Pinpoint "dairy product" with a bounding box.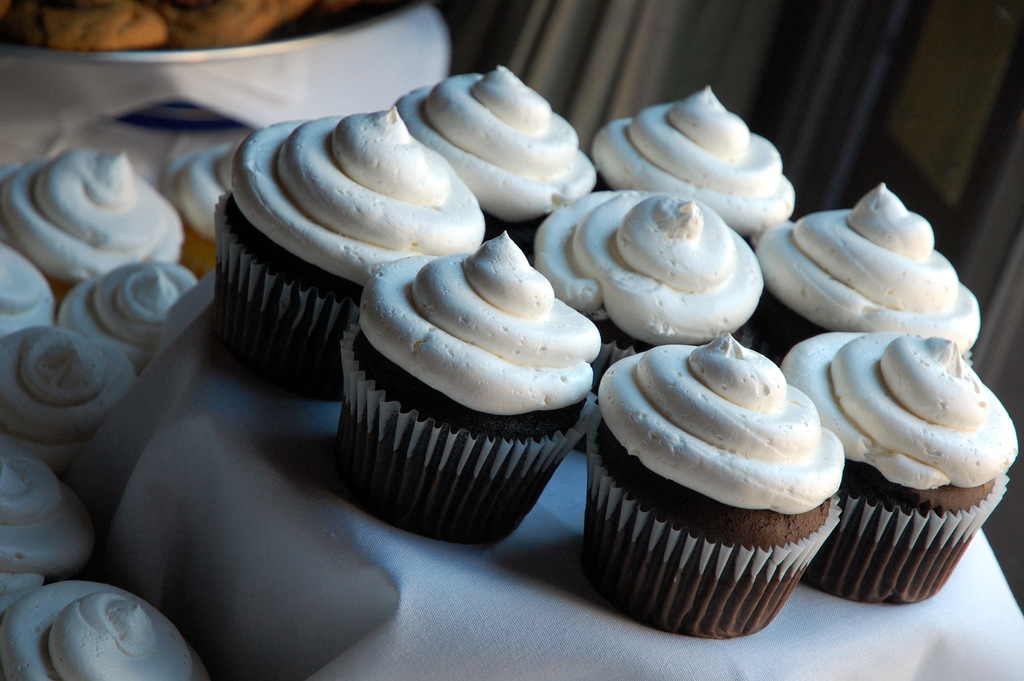
bbox(351, 241, 591, 415).
